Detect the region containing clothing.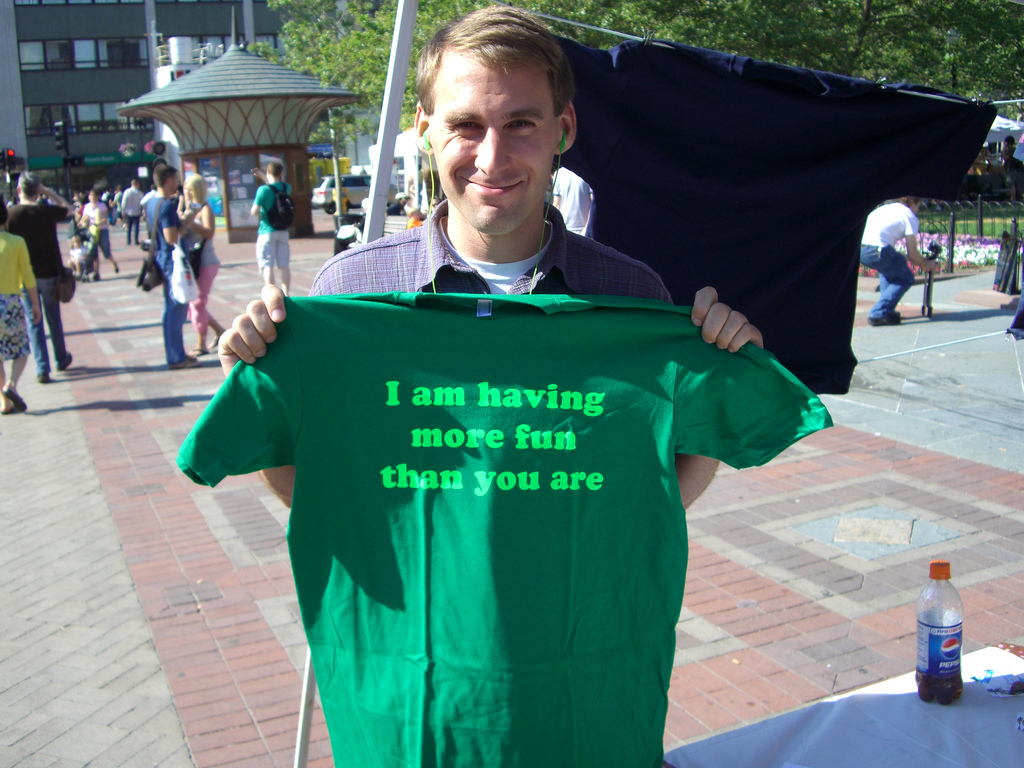
crop(549, 35, 1002, 395).
